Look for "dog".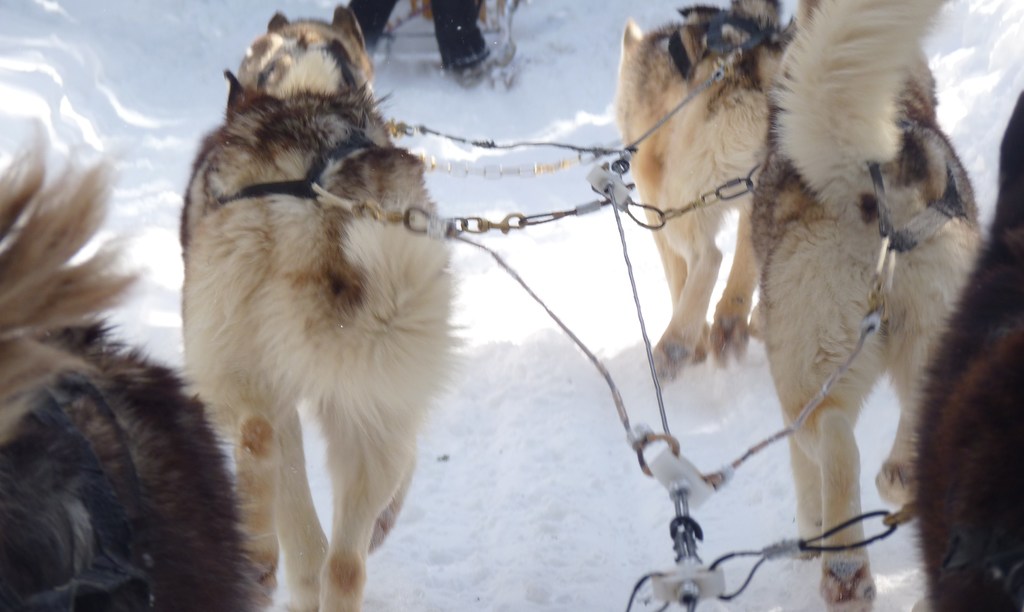
Found: box=[900, 86, 1023, 611].
